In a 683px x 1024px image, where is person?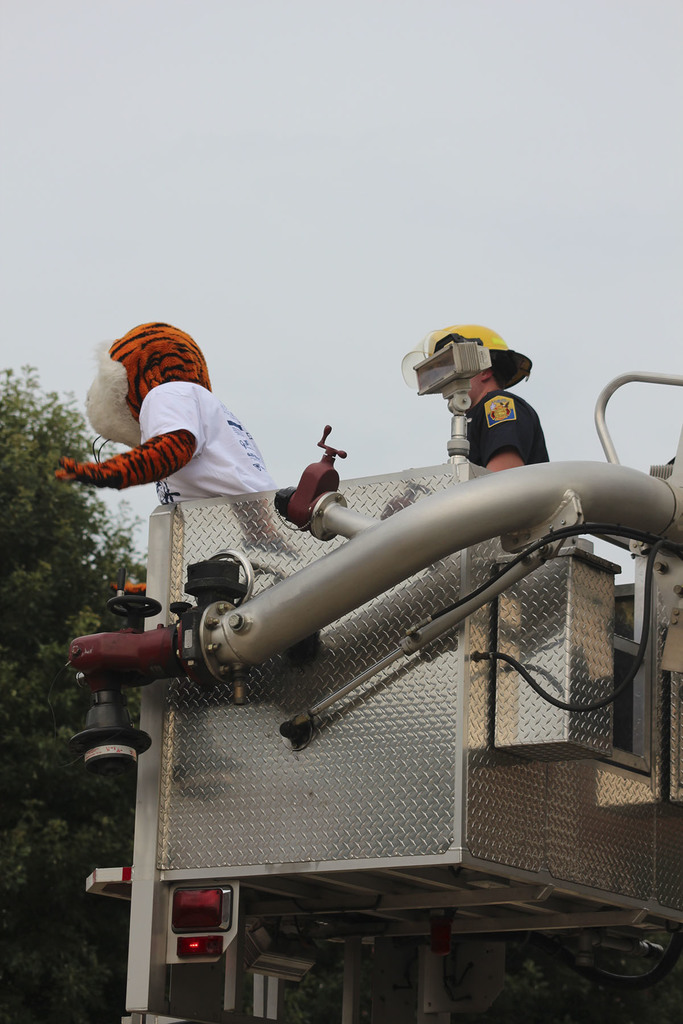
388,321,559,488.
